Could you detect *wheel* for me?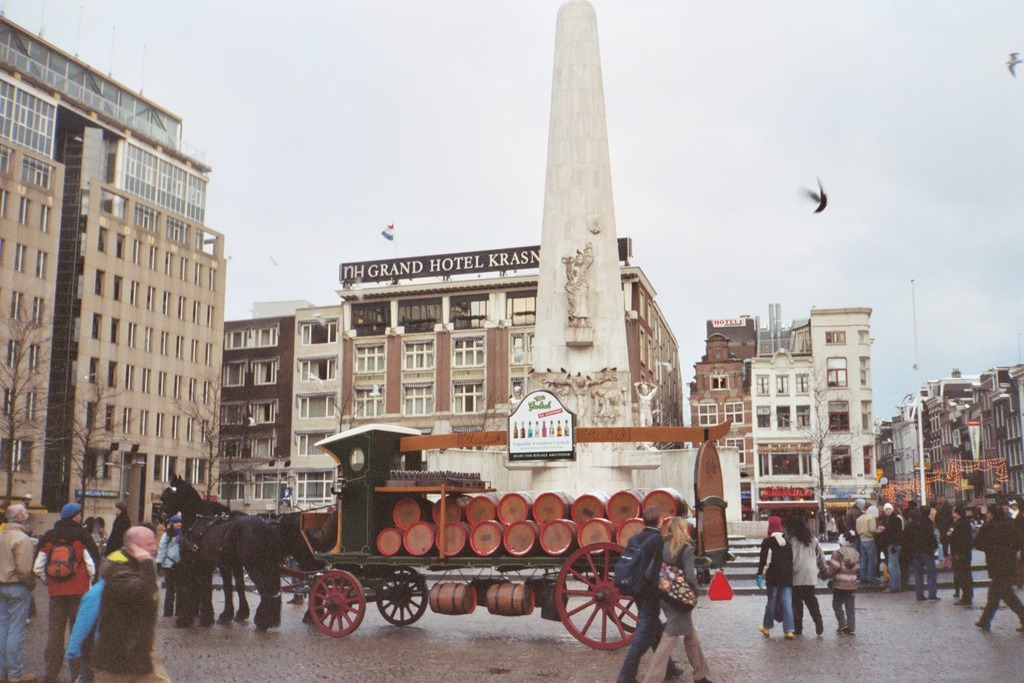
Detection result: rect(378, 566, 429, 628).
